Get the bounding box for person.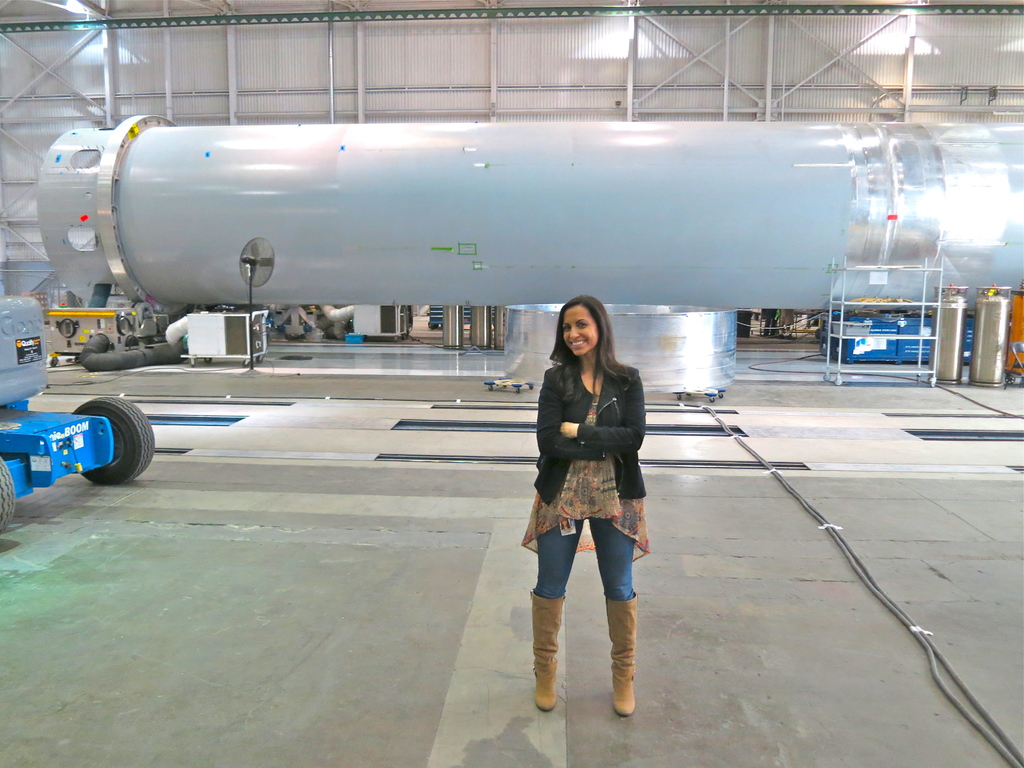
BBox(519, 292, 664, 722).
